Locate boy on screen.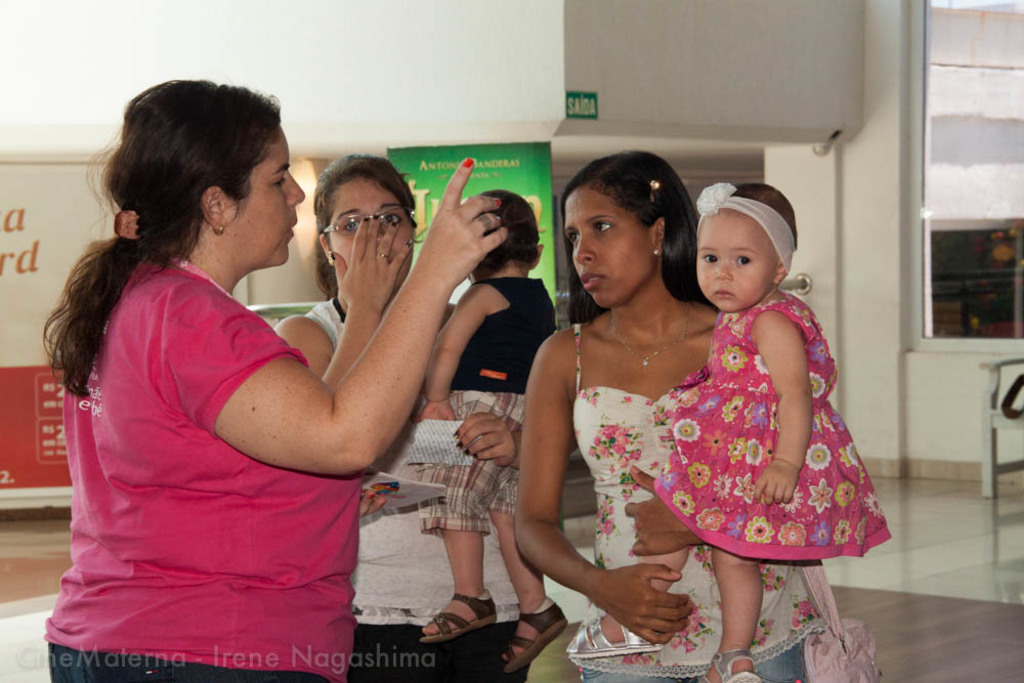
On screen at x1=415, y1=185, x2=558, y2=666.
